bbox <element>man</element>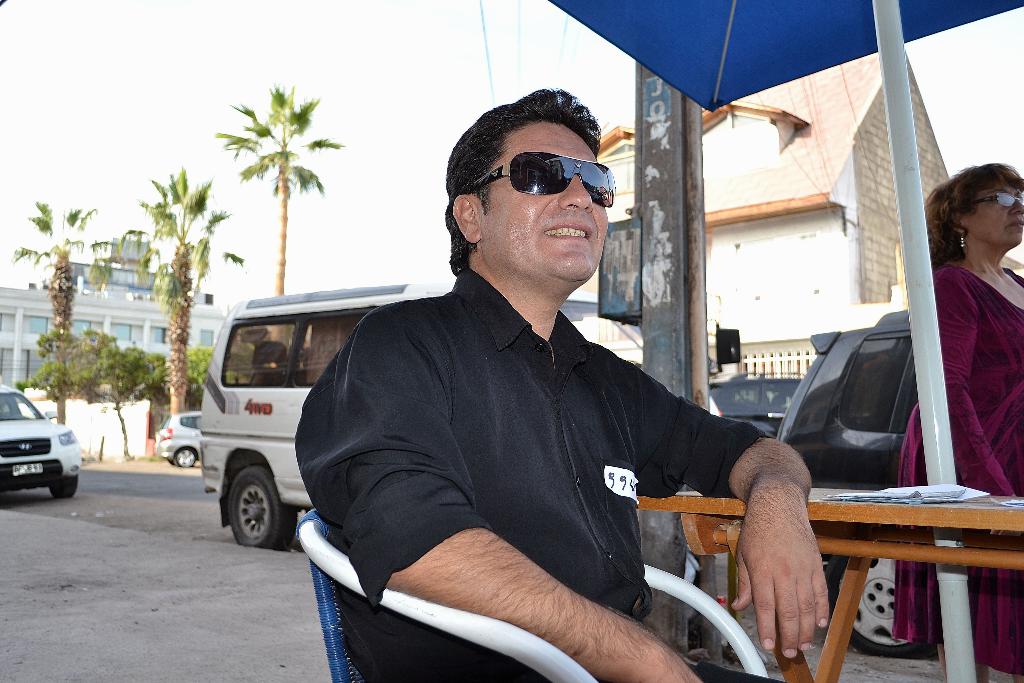
<box>304,134,786,677</box>
